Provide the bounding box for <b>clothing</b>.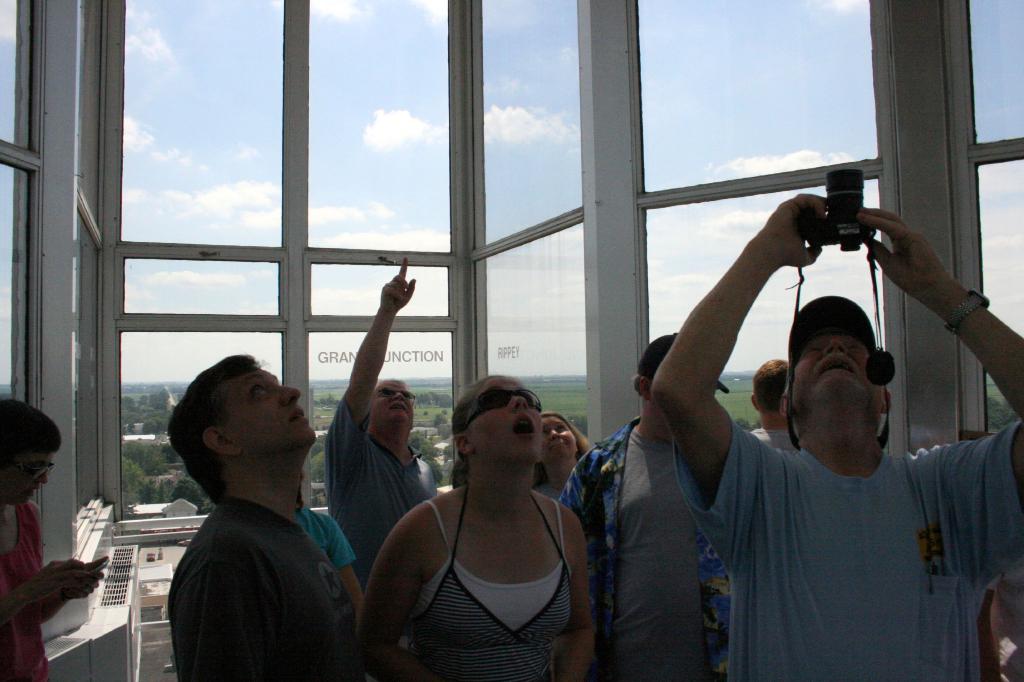
(x1=663, y1=422, x2=1023, y2=681).
